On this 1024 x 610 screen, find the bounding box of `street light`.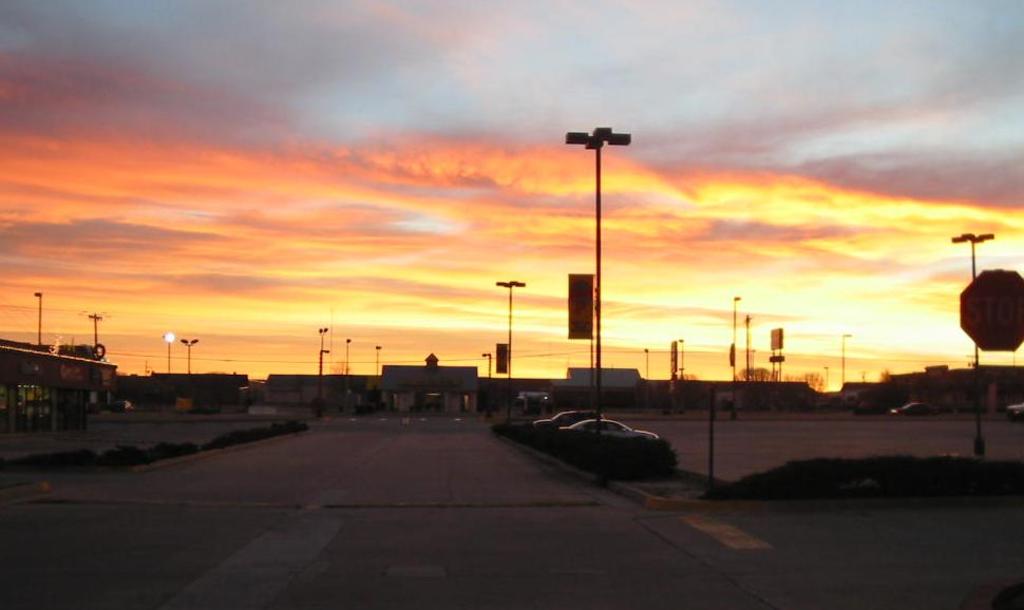
Bounding box: x1=376 y1=342 x2=384 y2=377.
